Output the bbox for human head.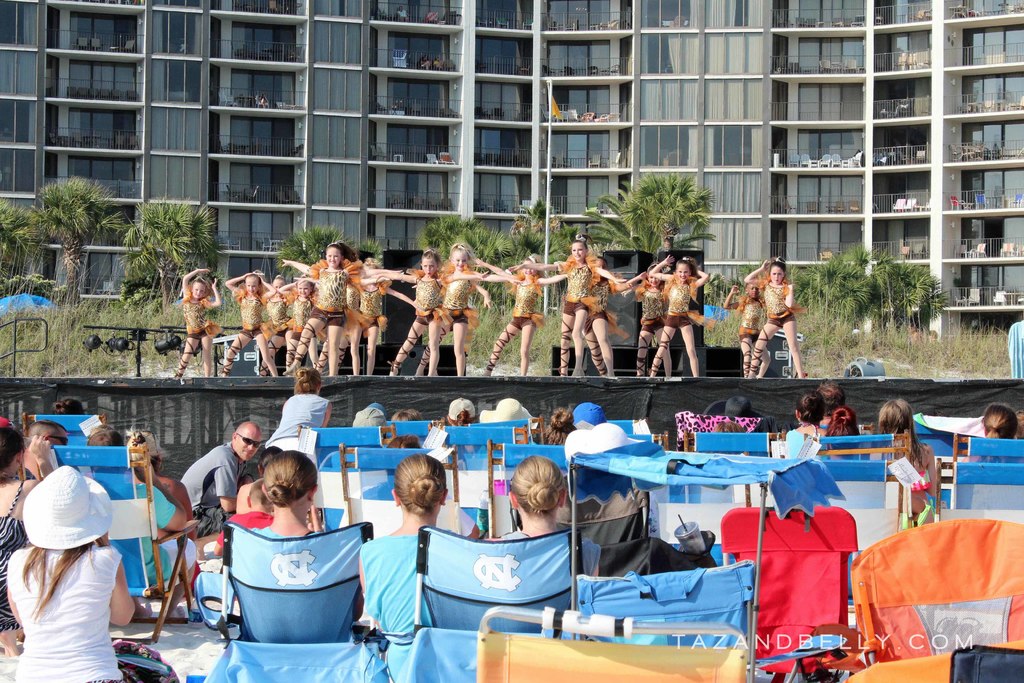
[left=767, top=263, right=786, bottom=284].
